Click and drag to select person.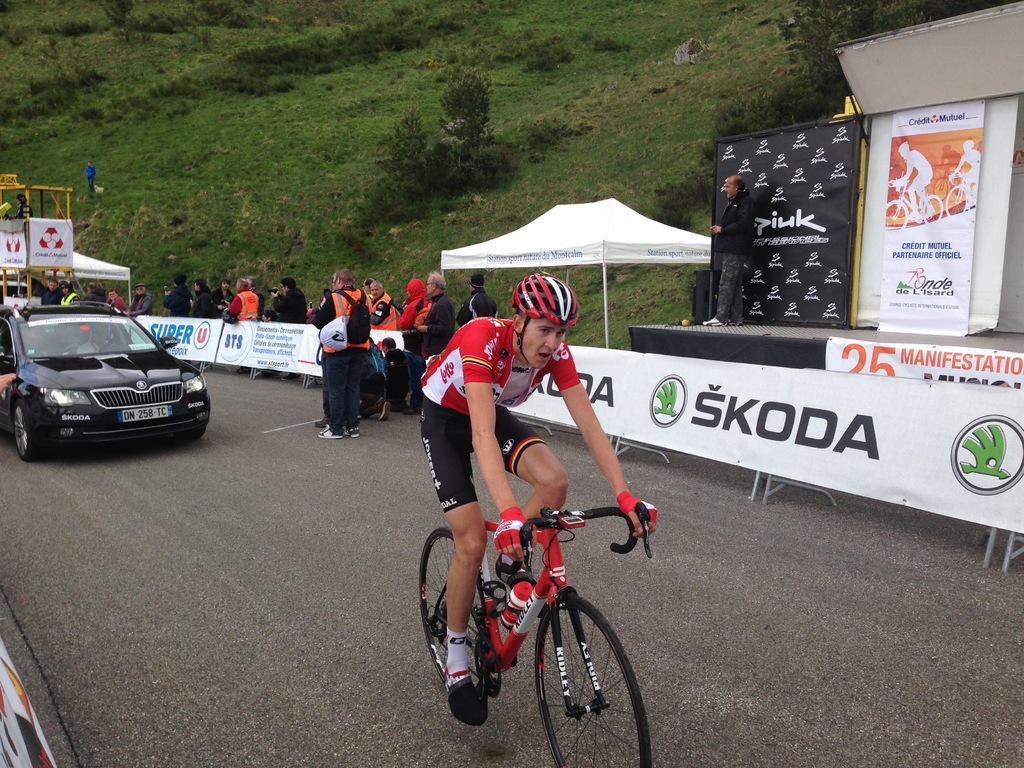
Selection: Rect(415, 276, 445, 375).
